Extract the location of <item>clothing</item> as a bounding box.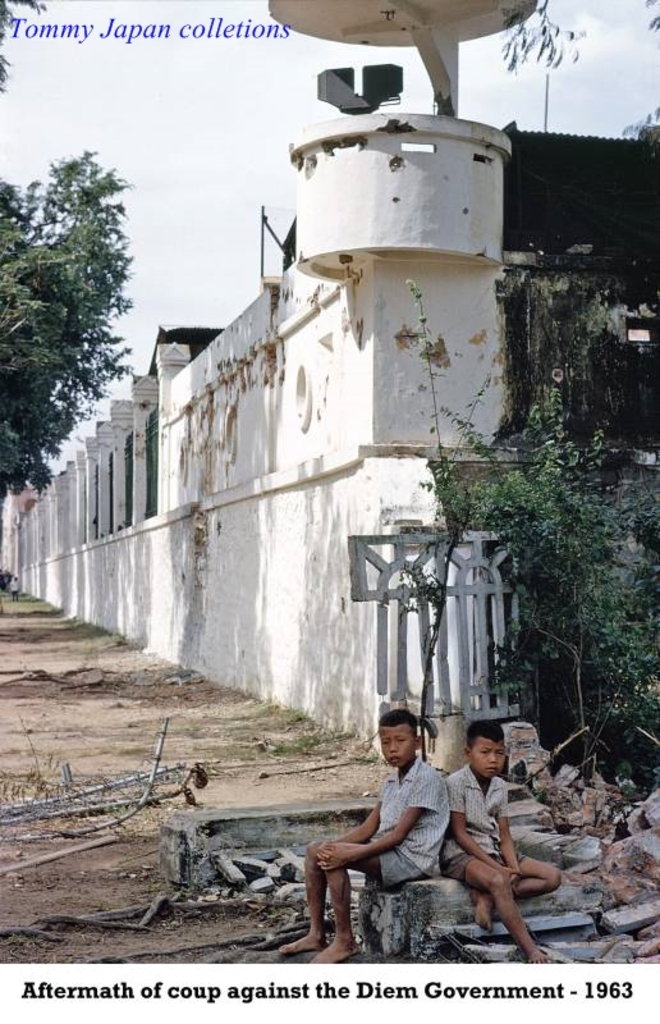
{"left": 440, "top": 764, "right": 512, "bottom": 884}.
